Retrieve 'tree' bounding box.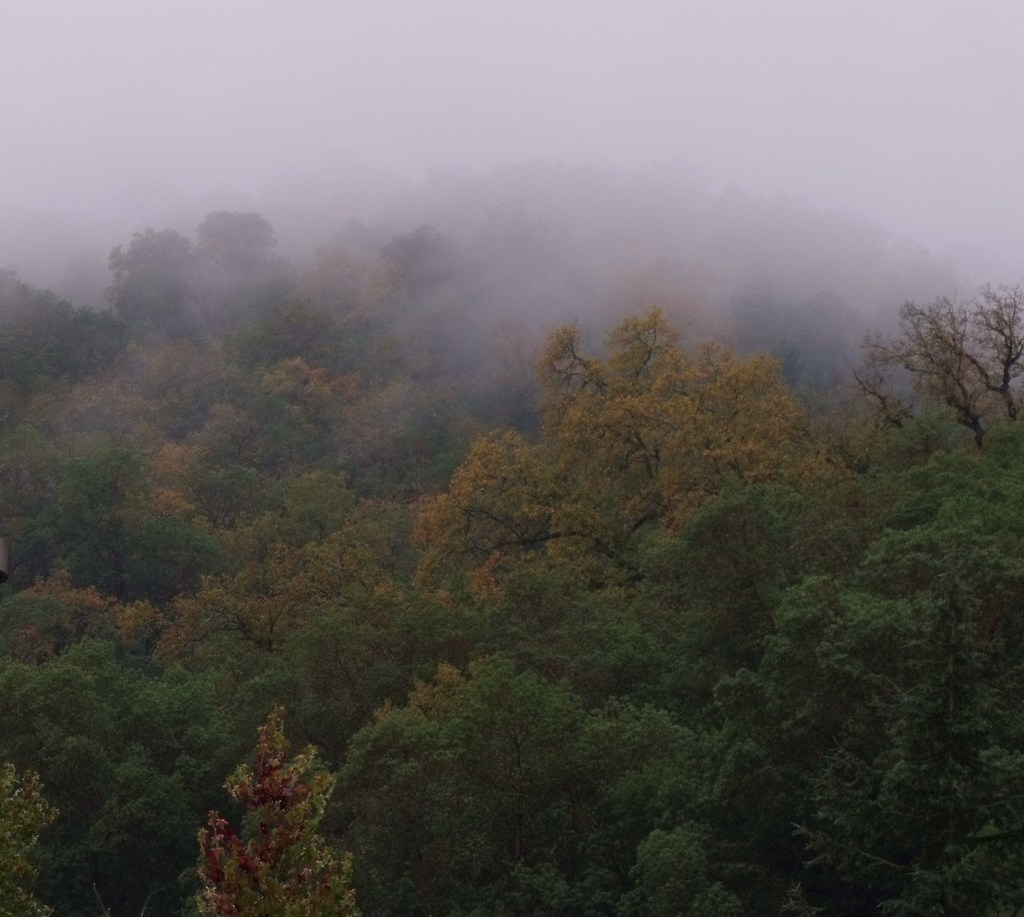
Bounding box: Rect(861, 257, 1011, 467).
